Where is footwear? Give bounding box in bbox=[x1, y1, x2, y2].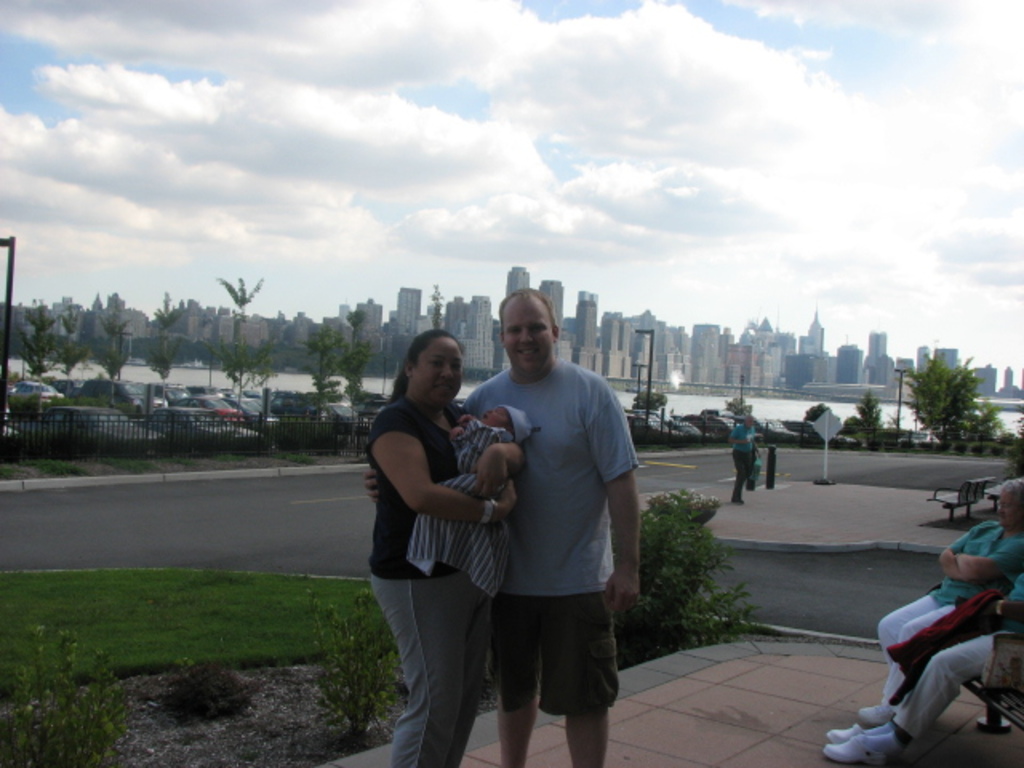
bbox=[824, 738, 902, 766].
